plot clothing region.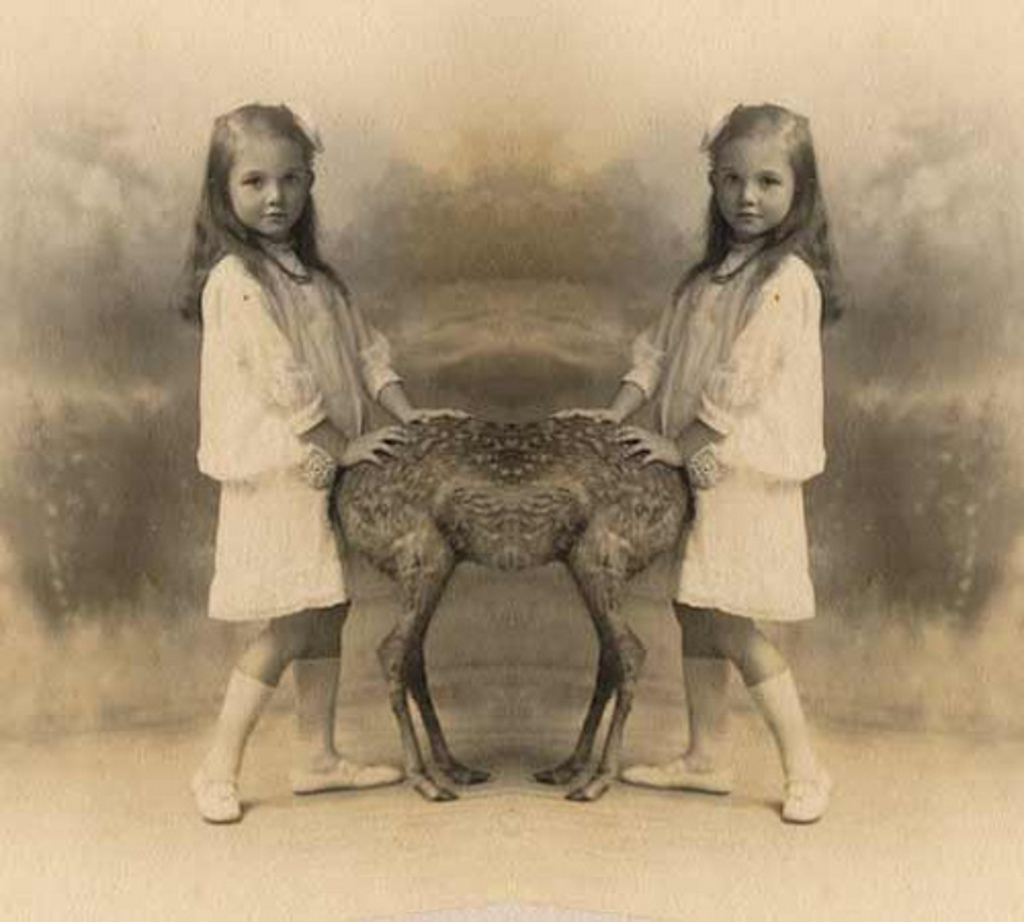
Plotted at 195,248,399,484.
